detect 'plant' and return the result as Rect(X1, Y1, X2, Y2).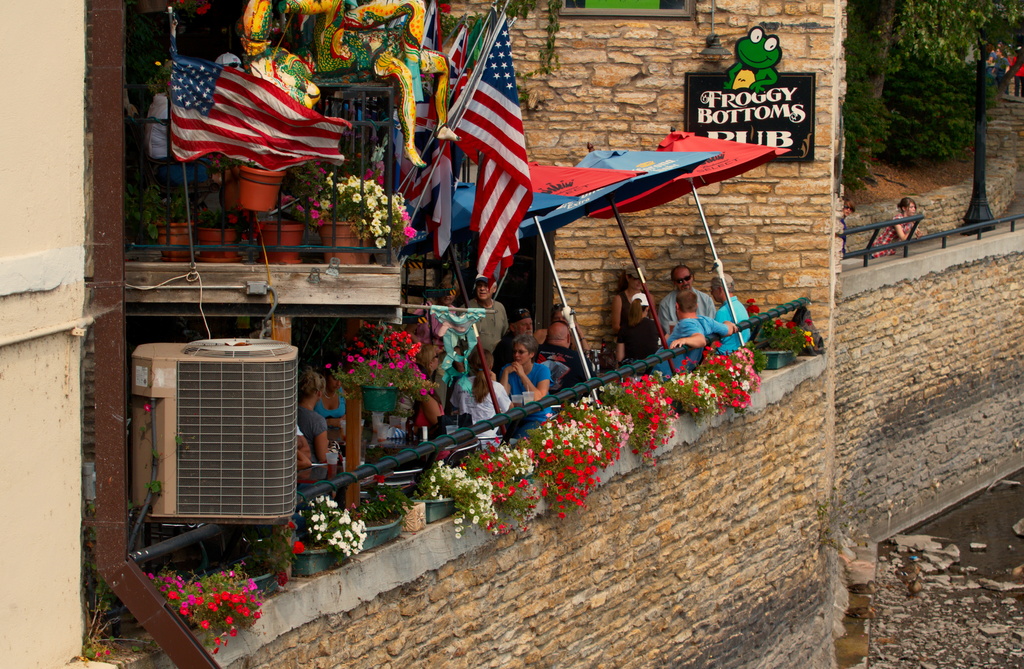
Rect(72, 400, 188, 663).
